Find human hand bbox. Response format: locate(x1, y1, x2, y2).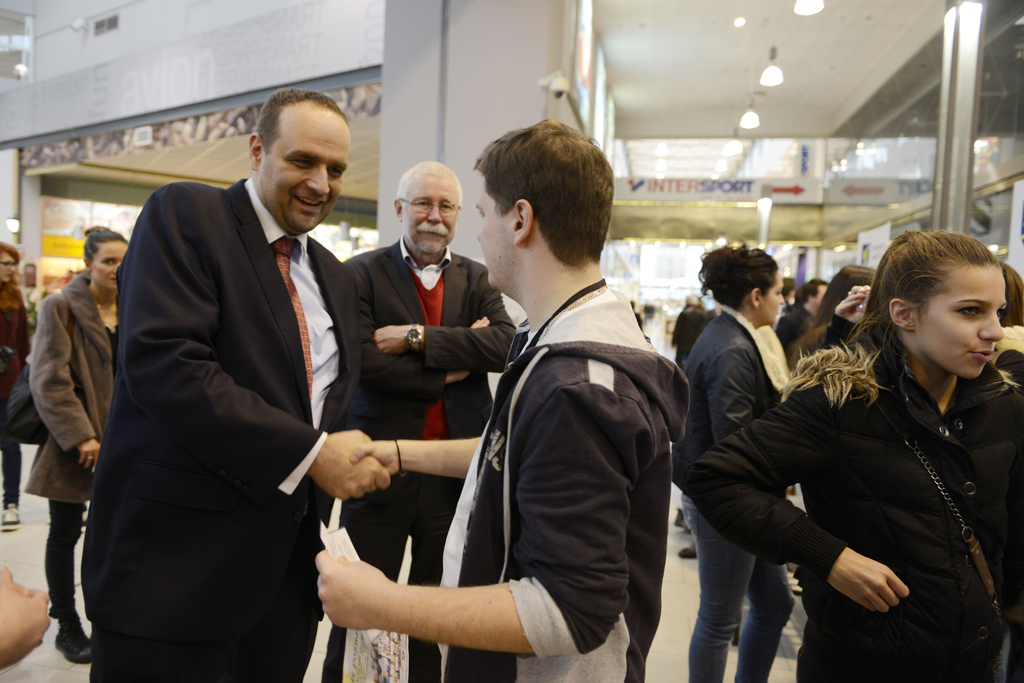
locate(833, 285, 872, 325).
